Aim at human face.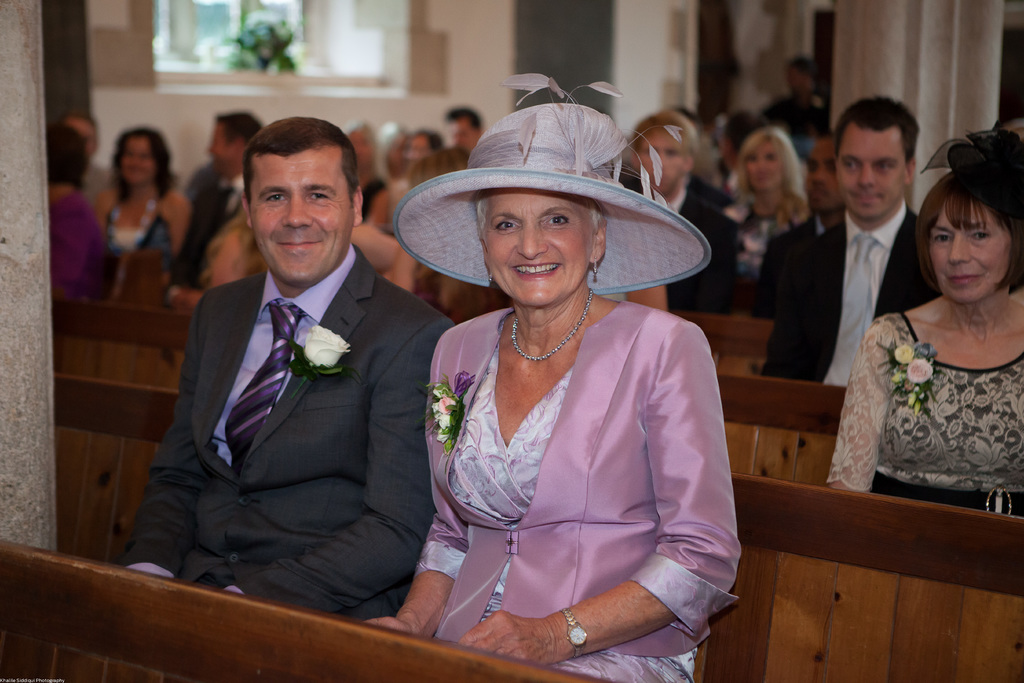
Aimed at [left=744, top=138, right=787, bottom=192].
